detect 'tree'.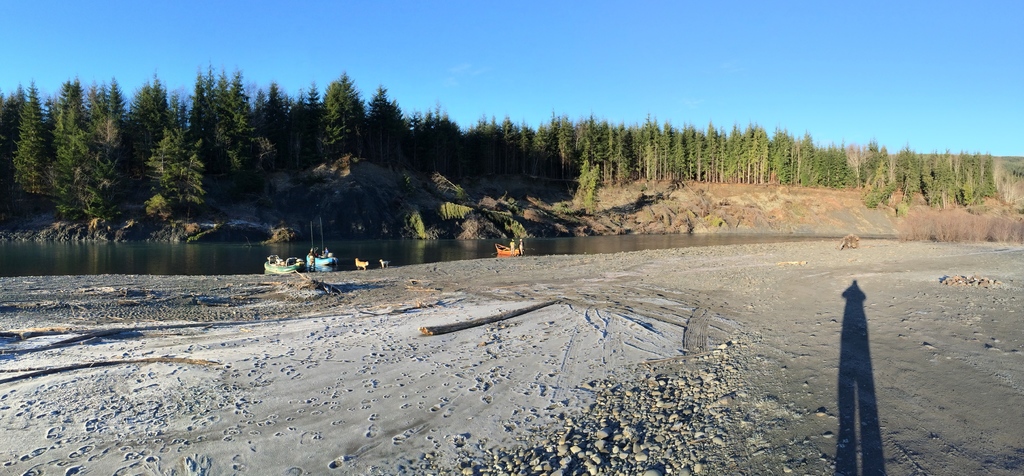
Detected at [x1=557, y1=118, x2=576, y2=179].
